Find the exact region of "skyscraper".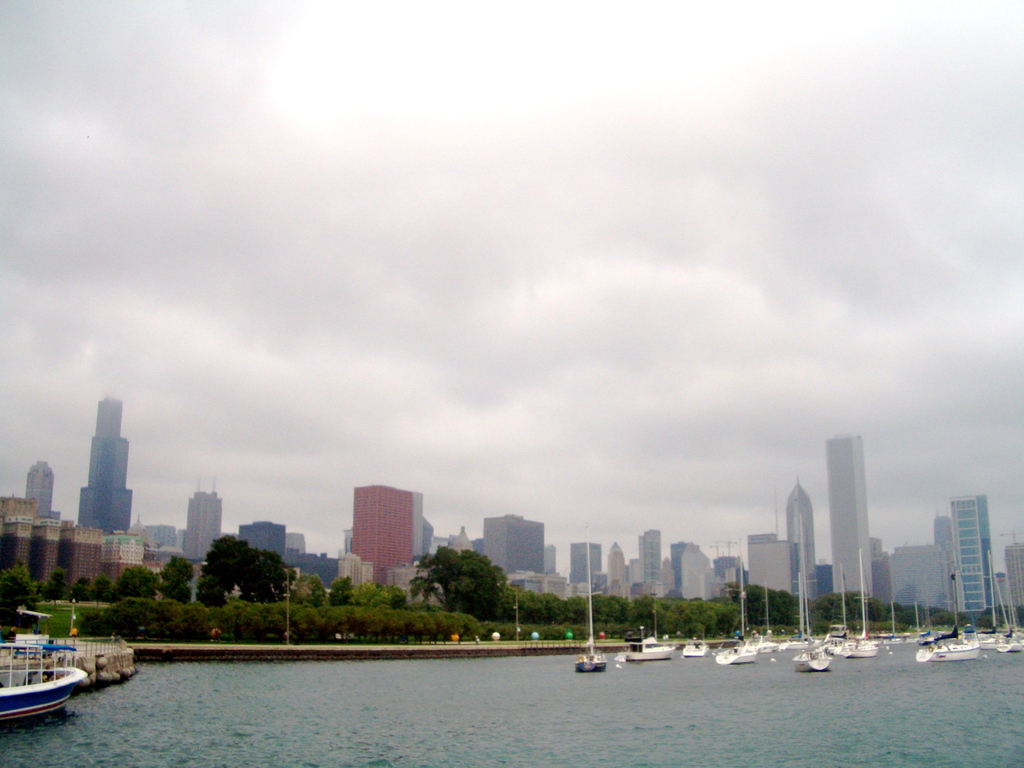
Exact region: <region>998, 536, 1023, 620</region>.
